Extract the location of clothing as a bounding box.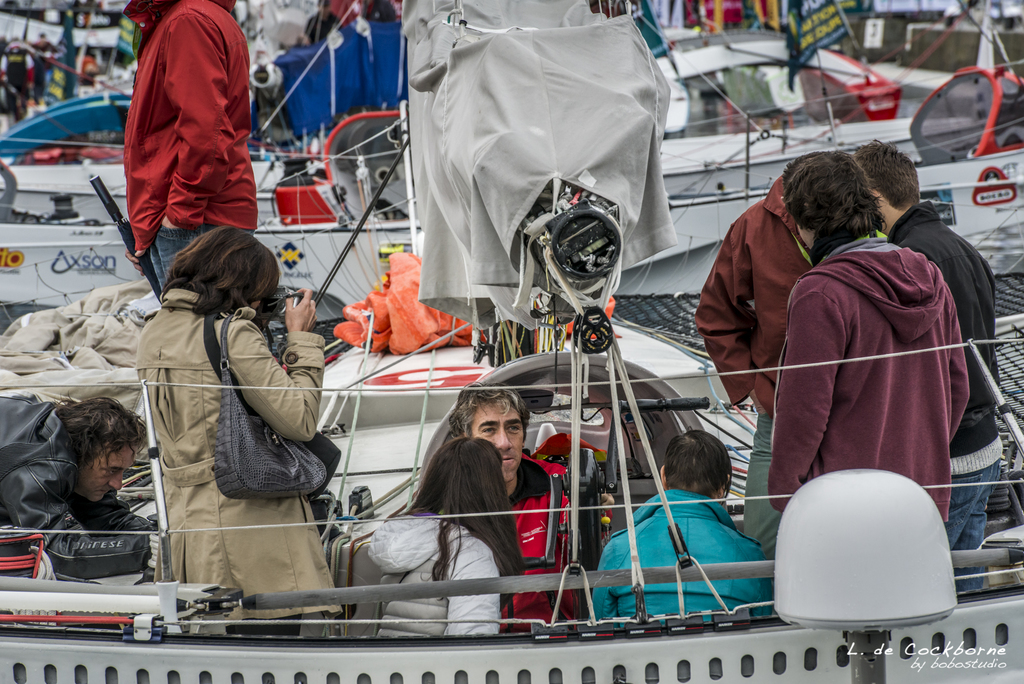
[x1=767, y1=229, x2=975, y2=525].
